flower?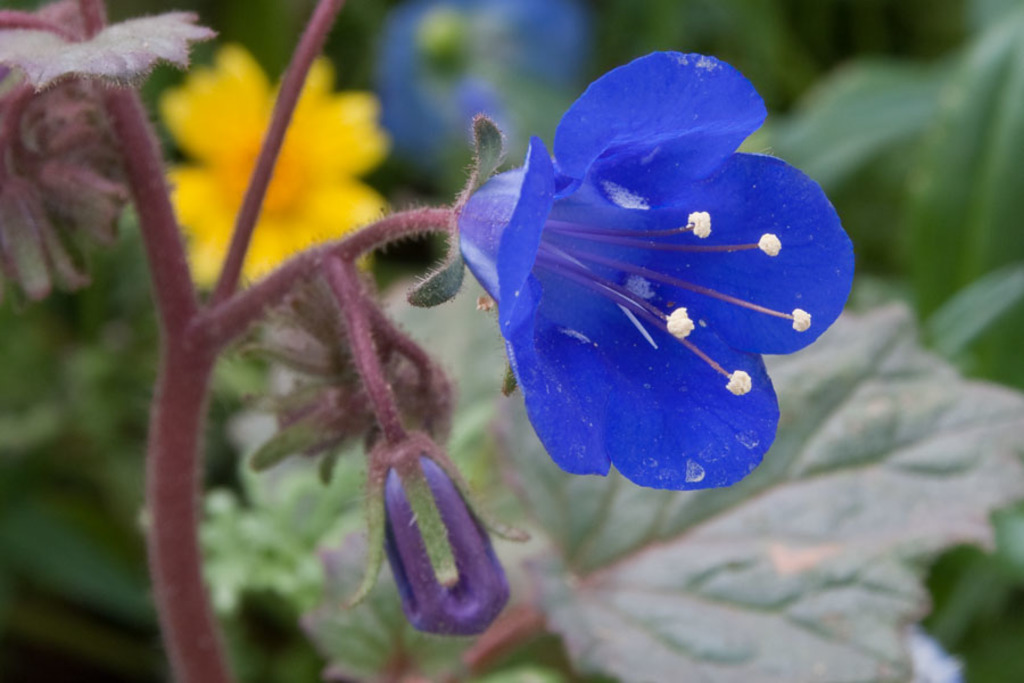
[x1=449, y1=44, x2=841, y2=522]
